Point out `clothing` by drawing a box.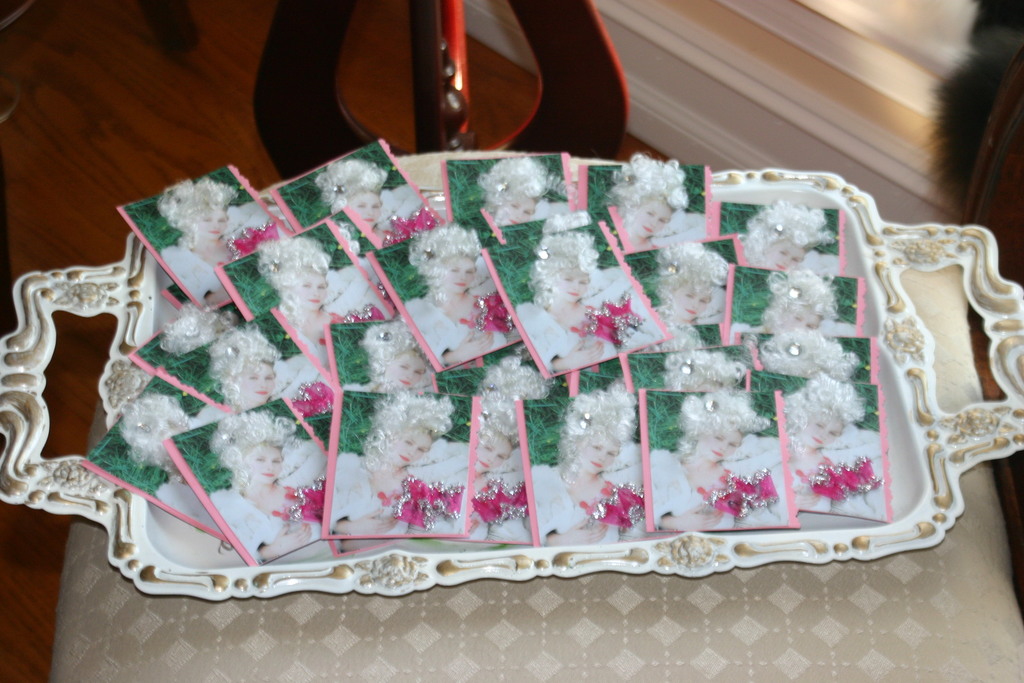
detection(204, 441, 333, 564).
